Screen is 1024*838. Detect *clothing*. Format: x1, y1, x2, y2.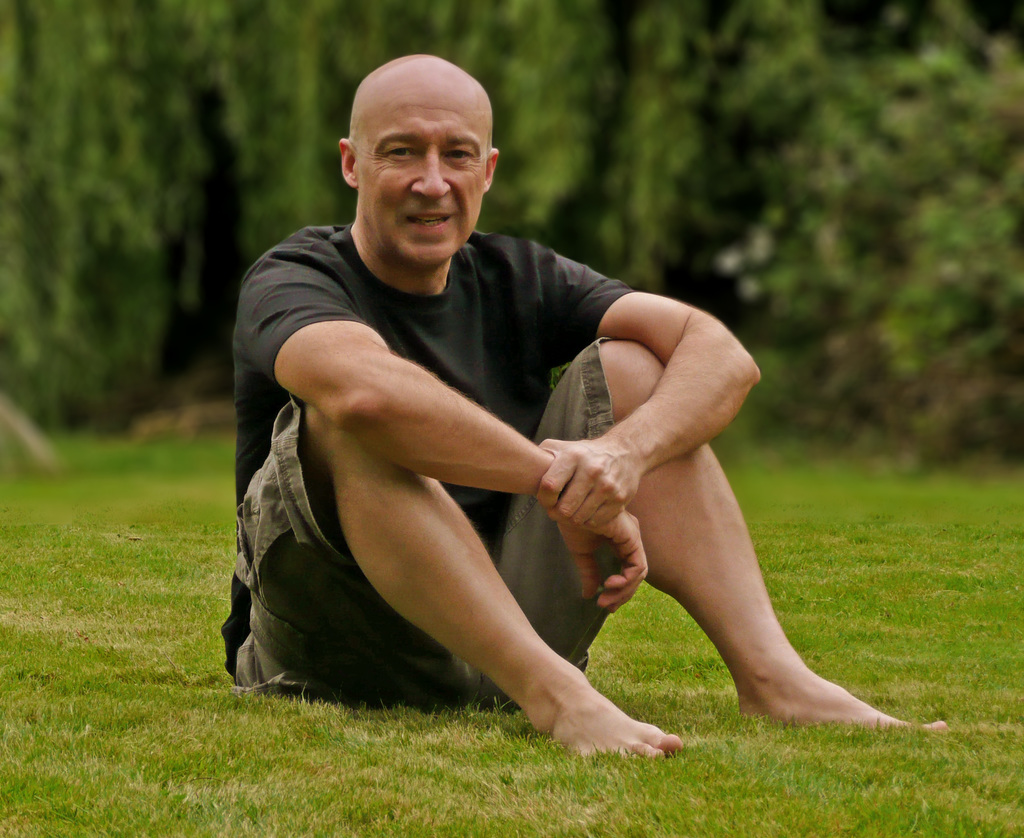
218, 220, 636, 718.
